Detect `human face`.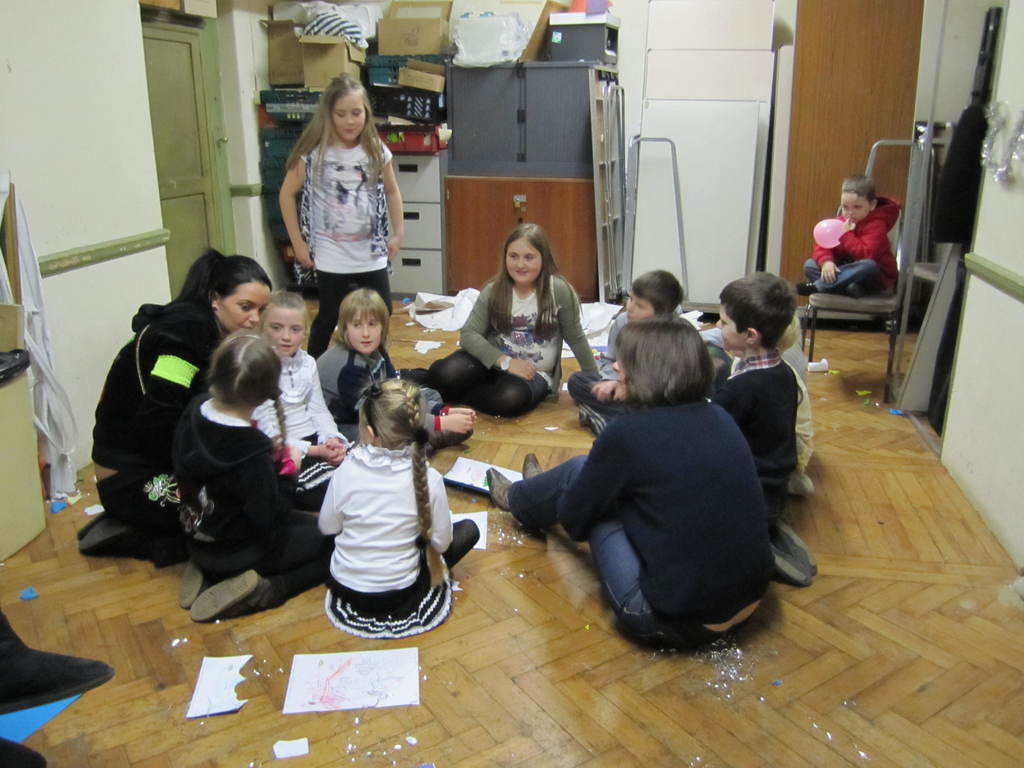
Detected at 330 94 364 145.
